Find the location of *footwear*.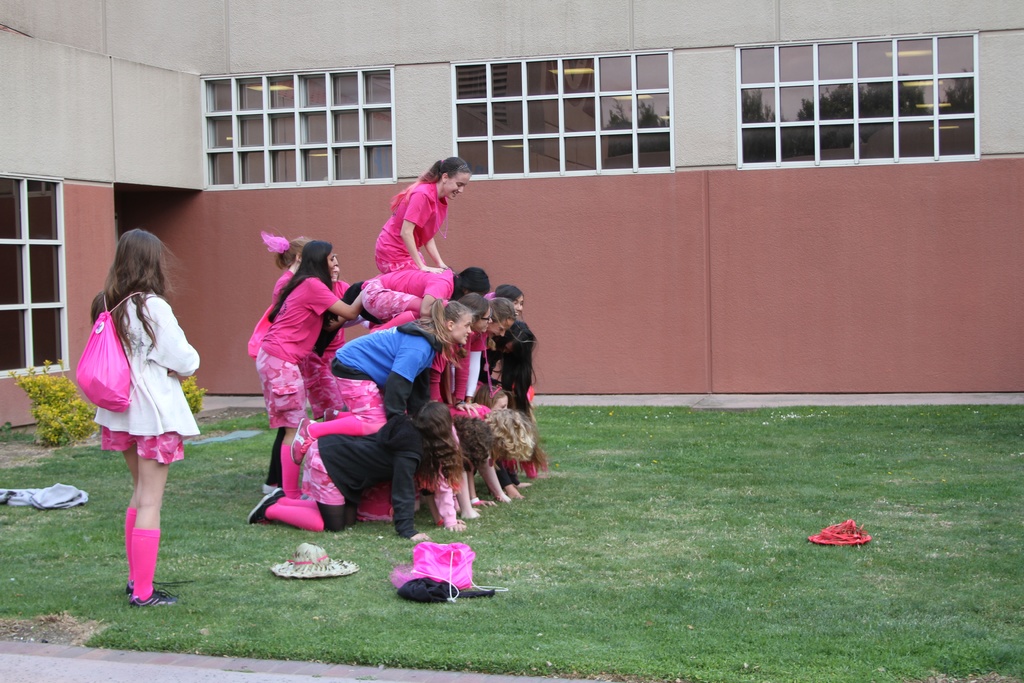
Location: 123, 578, 161, 599.
